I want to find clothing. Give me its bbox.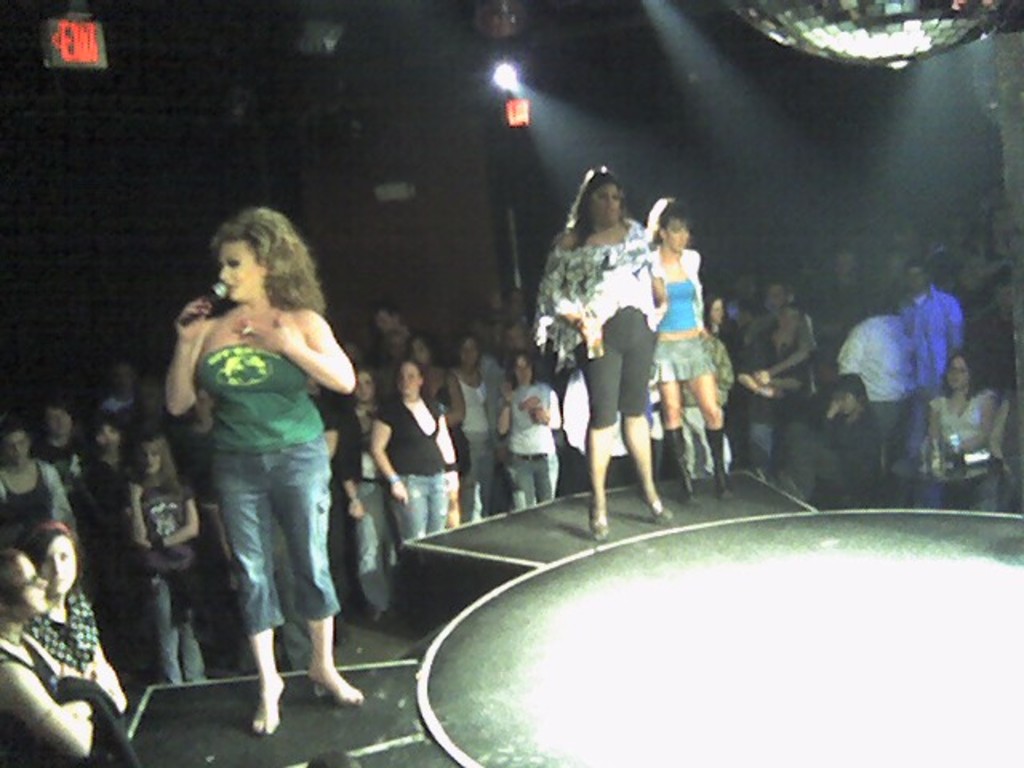
bbox=[186, 354, 349, 627].
